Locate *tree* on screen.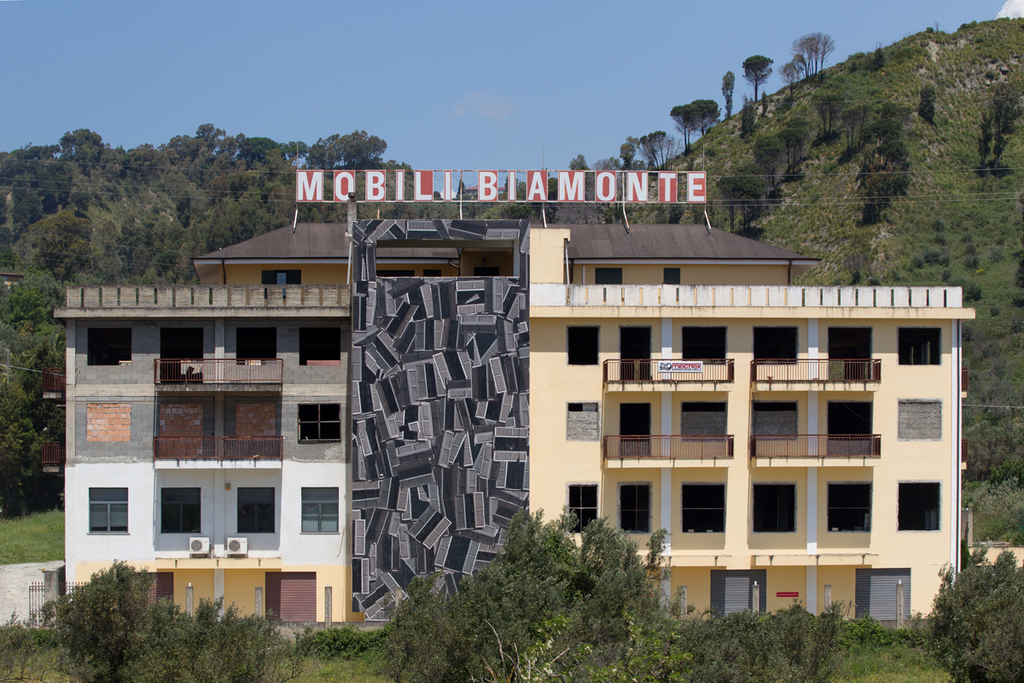
On screen at (x1=392, y1=502, x2=851, y2=682).
